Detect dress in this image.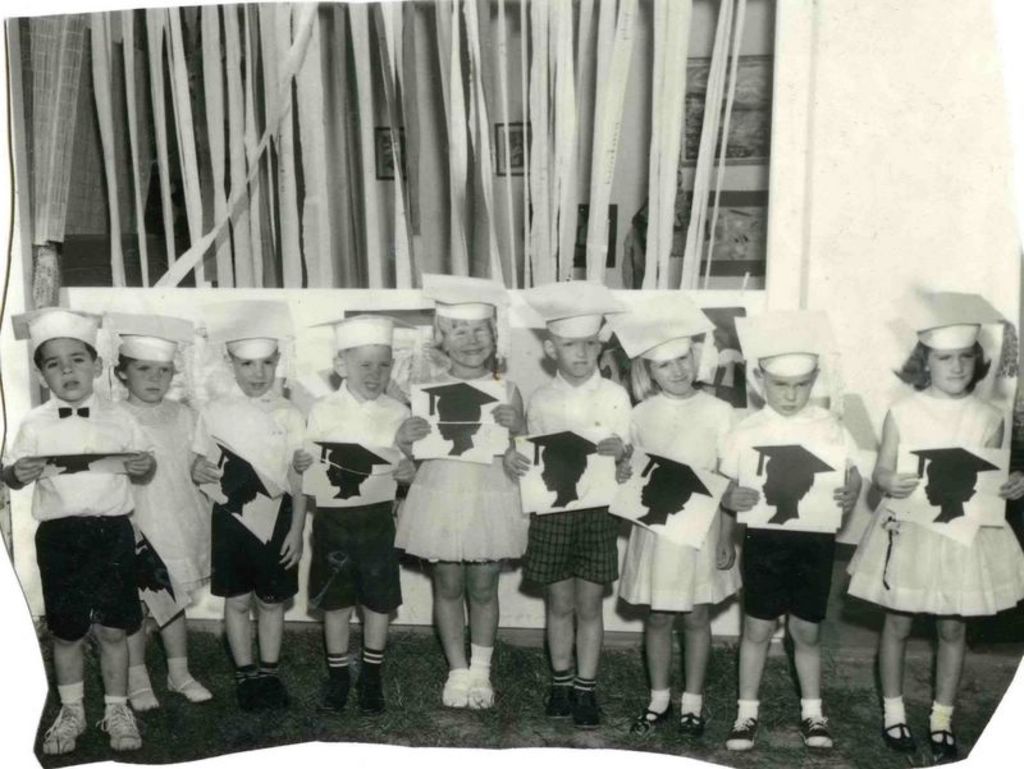
Detection: bbox=[617, 385, 737, 610].
